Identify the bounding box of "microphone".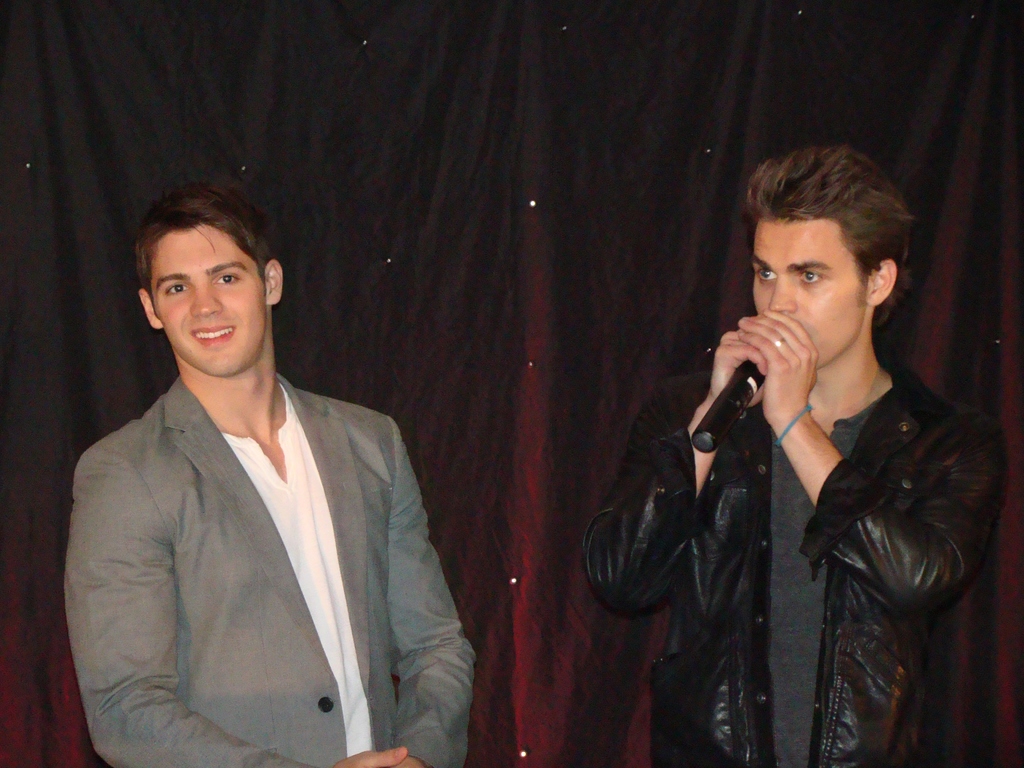
<region>678, 360, 778, 471</region>.
